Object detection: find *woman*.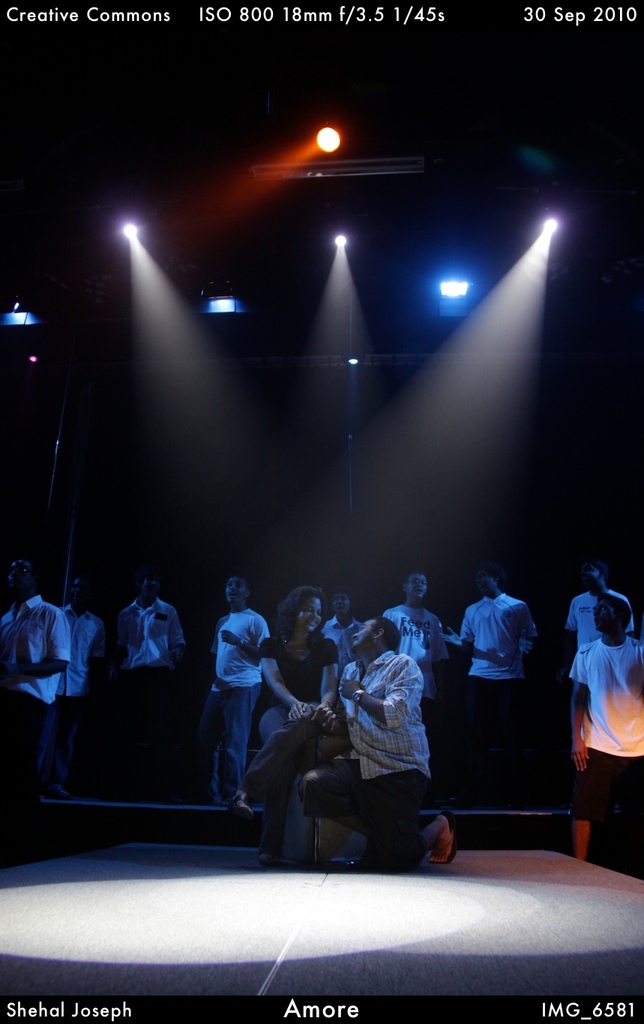
select_region(233, 593, 333, 878).
